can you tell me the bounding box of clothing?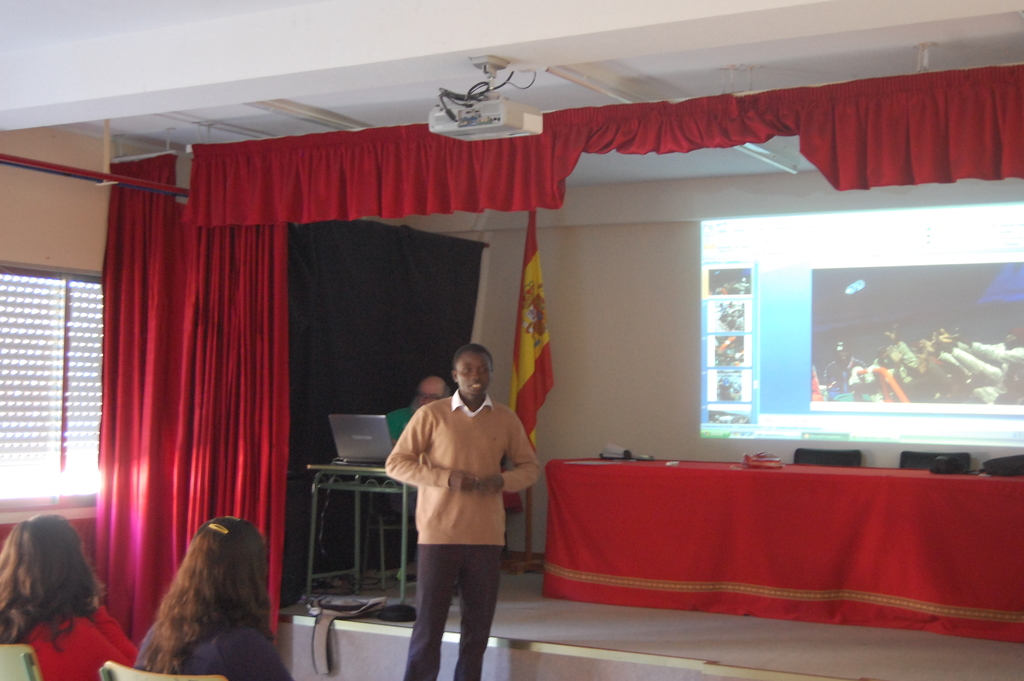
pyautogui.locateOnScreen(3, 593, 143, 680).
